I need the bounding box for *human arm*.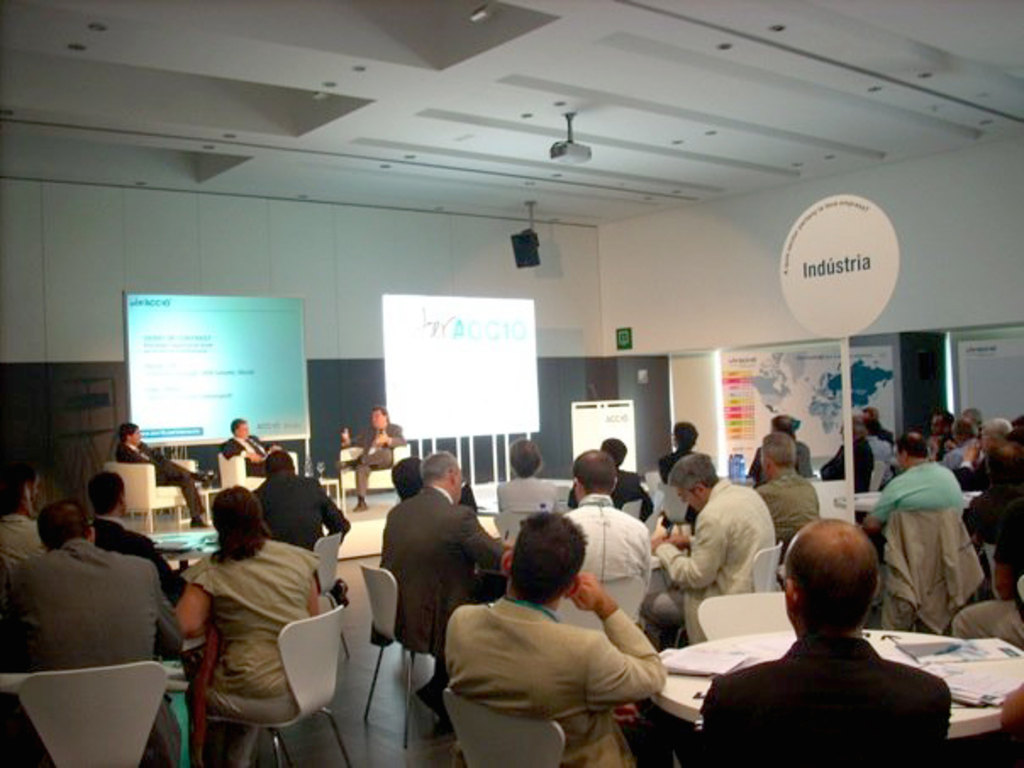
Here it is: (left=337, top=422, right=368, bottom=446).
